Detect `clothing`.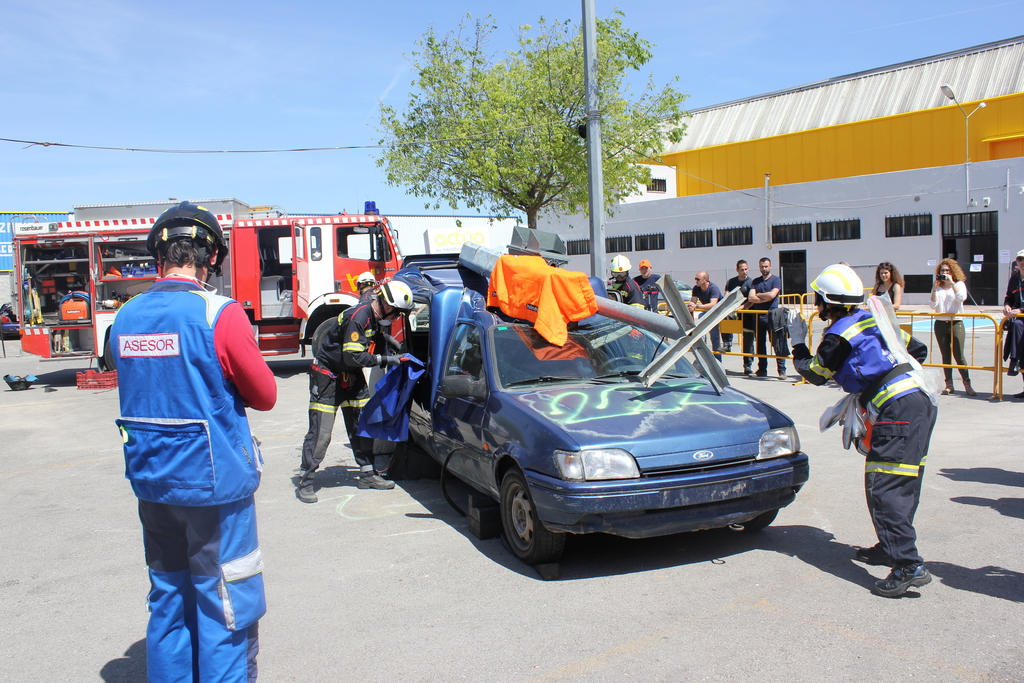
Detected at (790, 310, 938, 569).
